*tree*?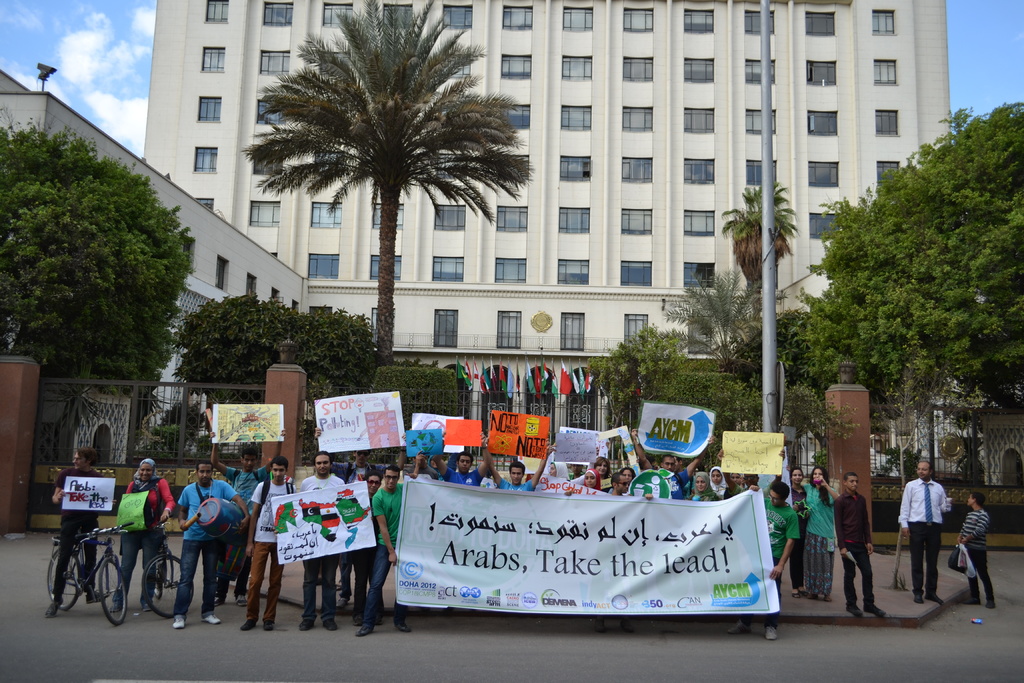
{"x1": 591, "y1": 321, "x2": 753, "y2": 438}
